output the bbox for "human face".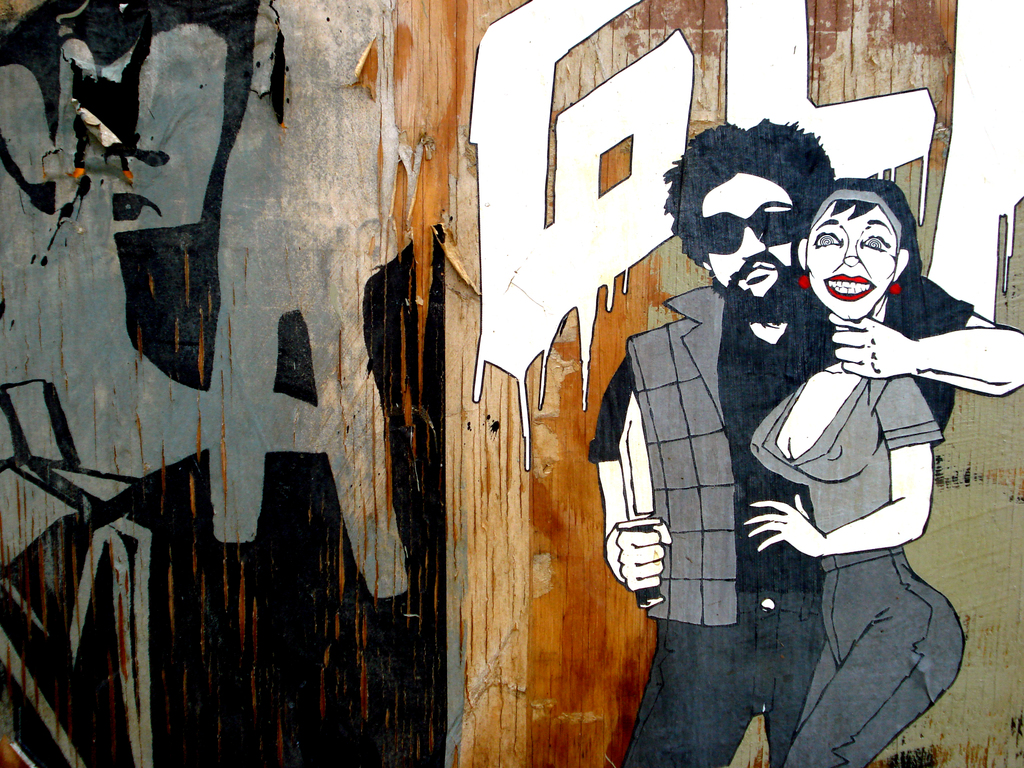
bbox=[703, 172, 805, 296].
